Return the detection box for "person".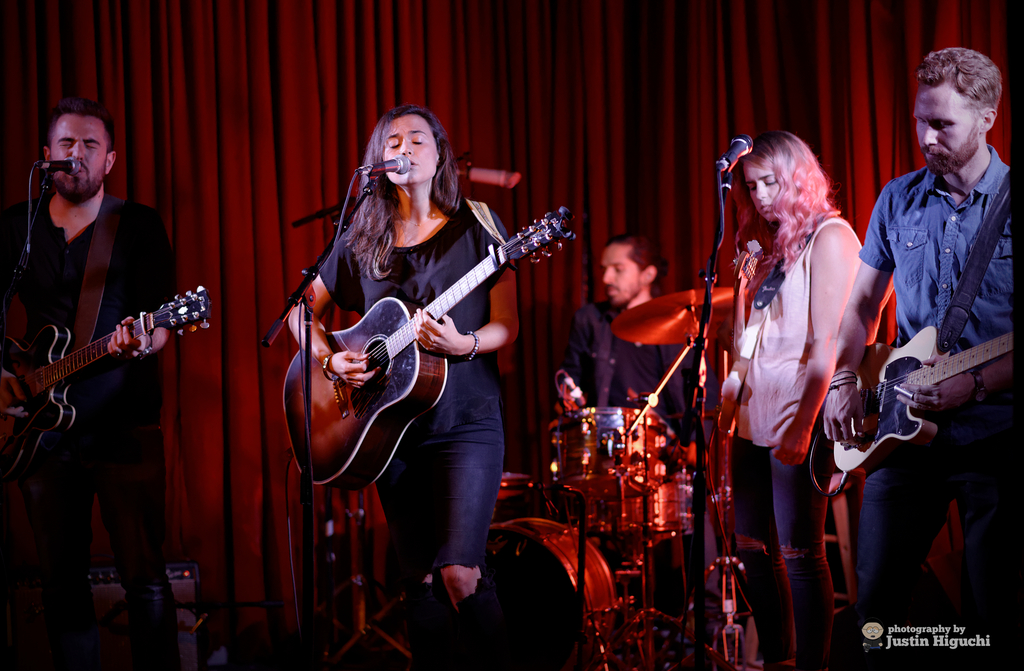
715 130 862 670.
